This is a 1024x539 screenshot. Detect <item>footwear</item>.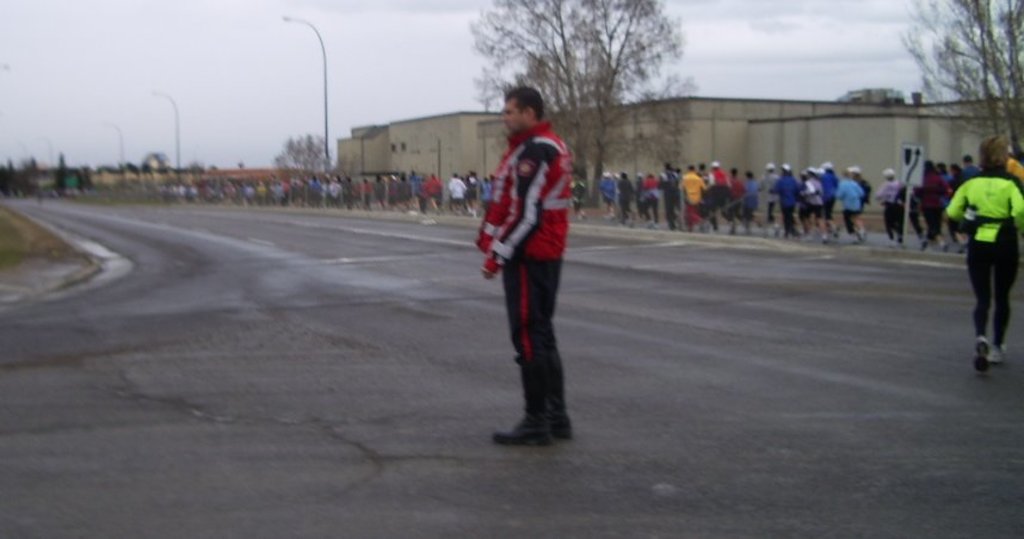
<box>973,334,989,371</box>.
